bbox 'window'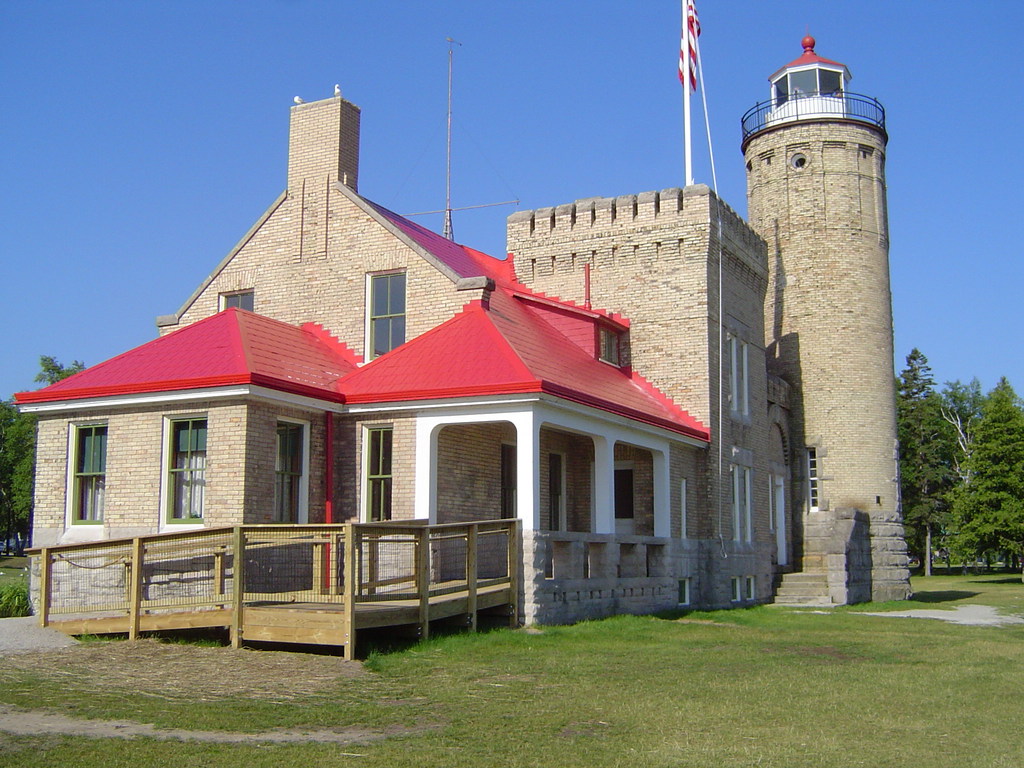
select_region(275, 419, 312, 536)
